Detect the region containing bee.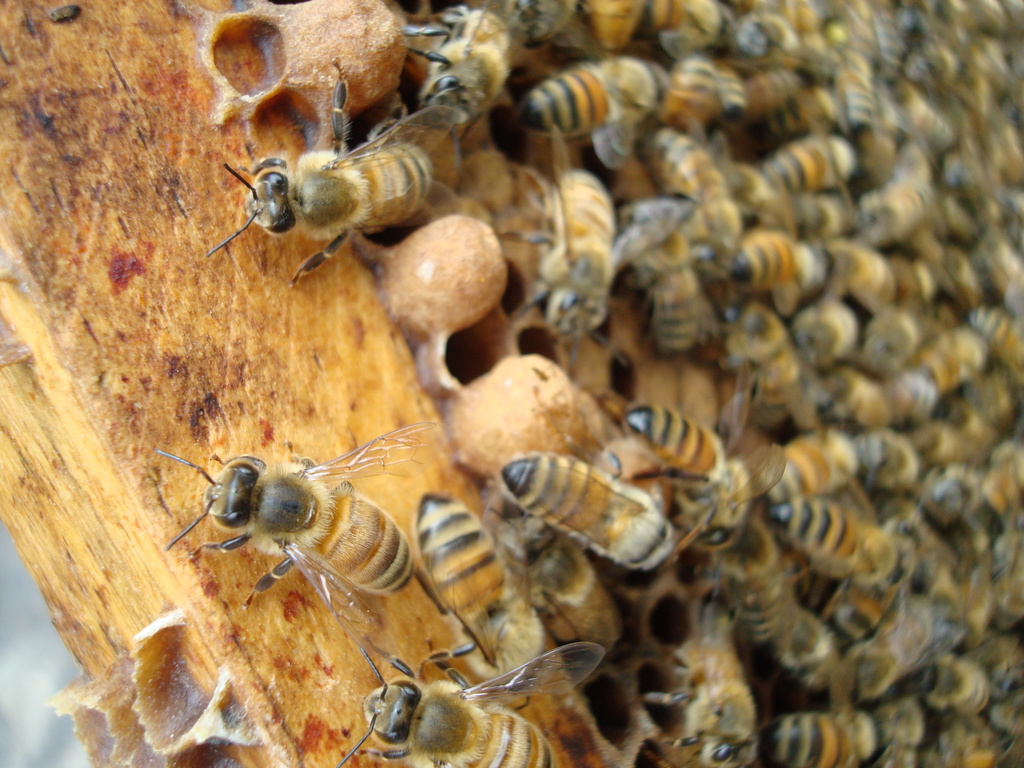
region(857, 595, 948, 692).
